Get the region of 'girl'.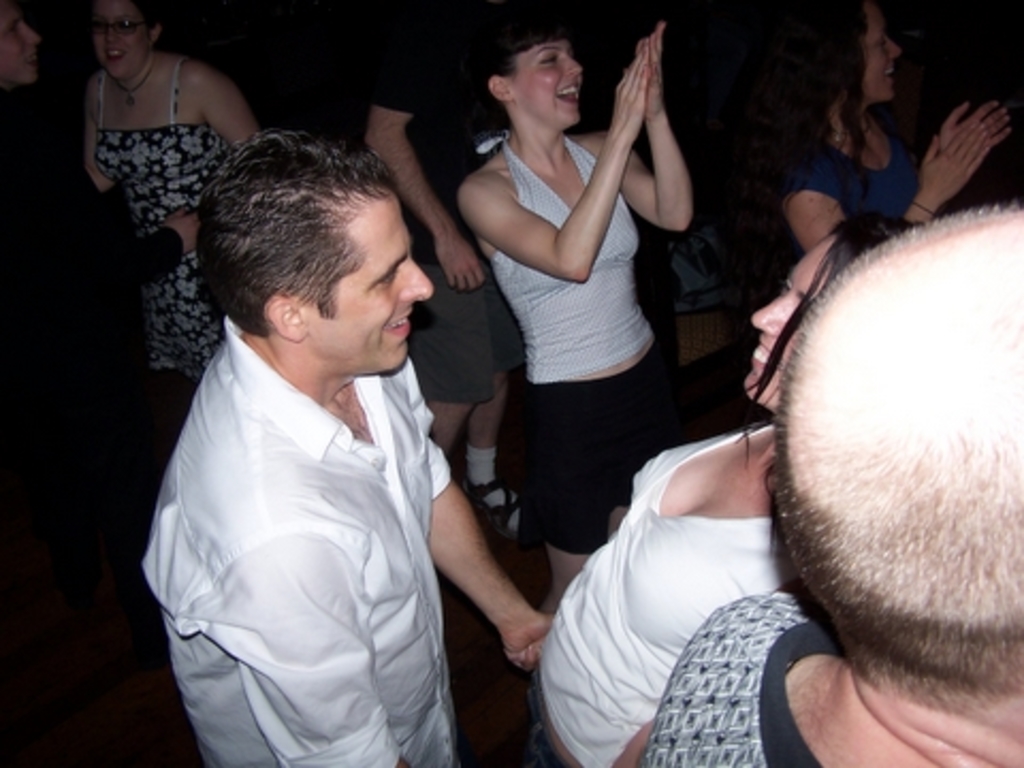
l=764, t=0, r=1015, b=252.
